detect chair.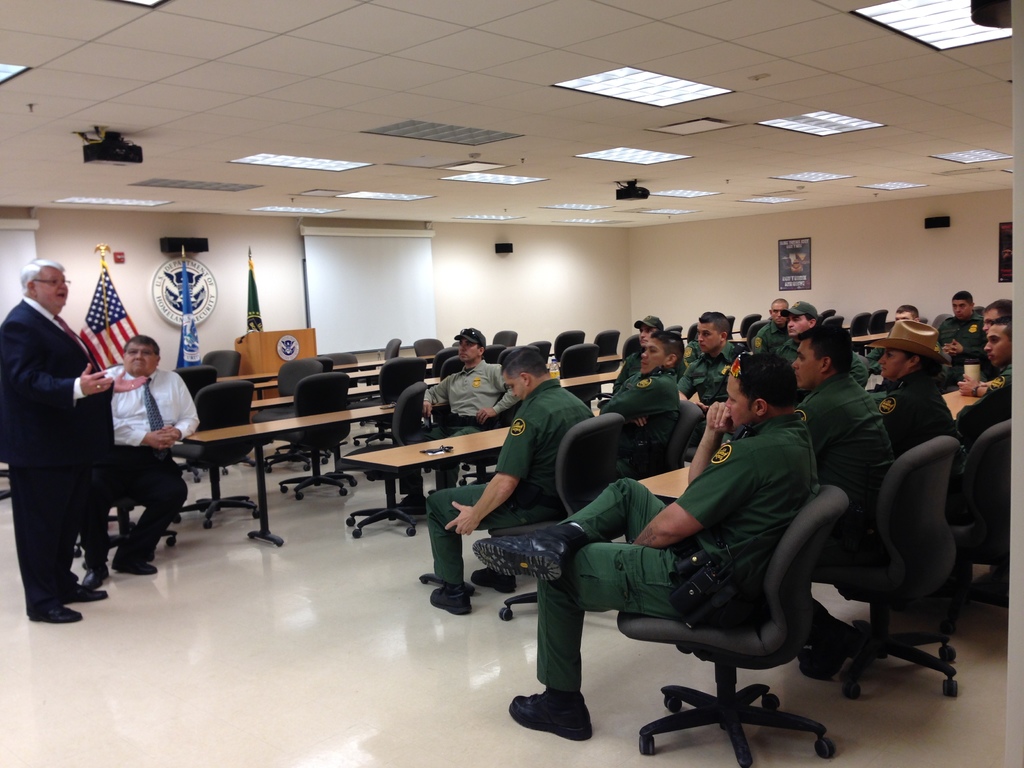
Detected at bbox=[616, 481, 850, 767].
